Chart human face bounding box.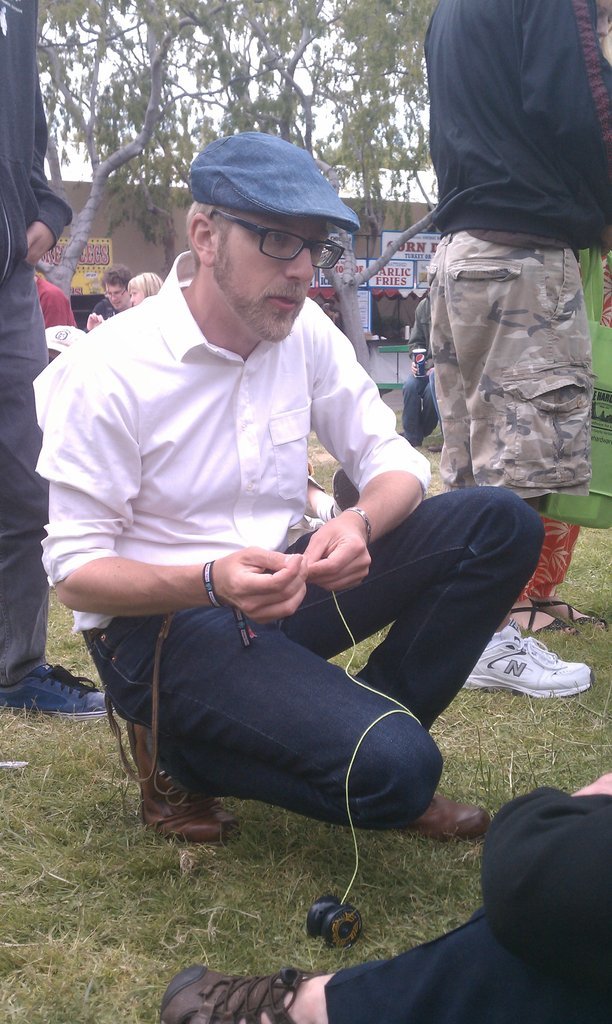
Charted: left=130, top=284, right=146, bottom=304.
